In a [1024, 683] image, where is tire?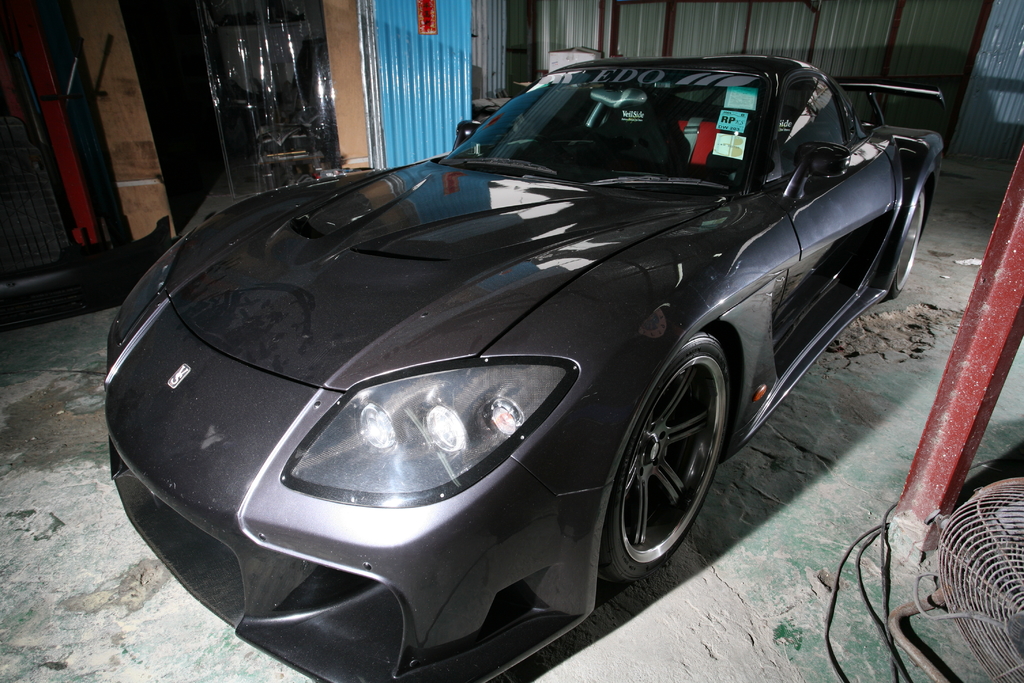
x1=890 y1=174 x2=932 y2=299.
